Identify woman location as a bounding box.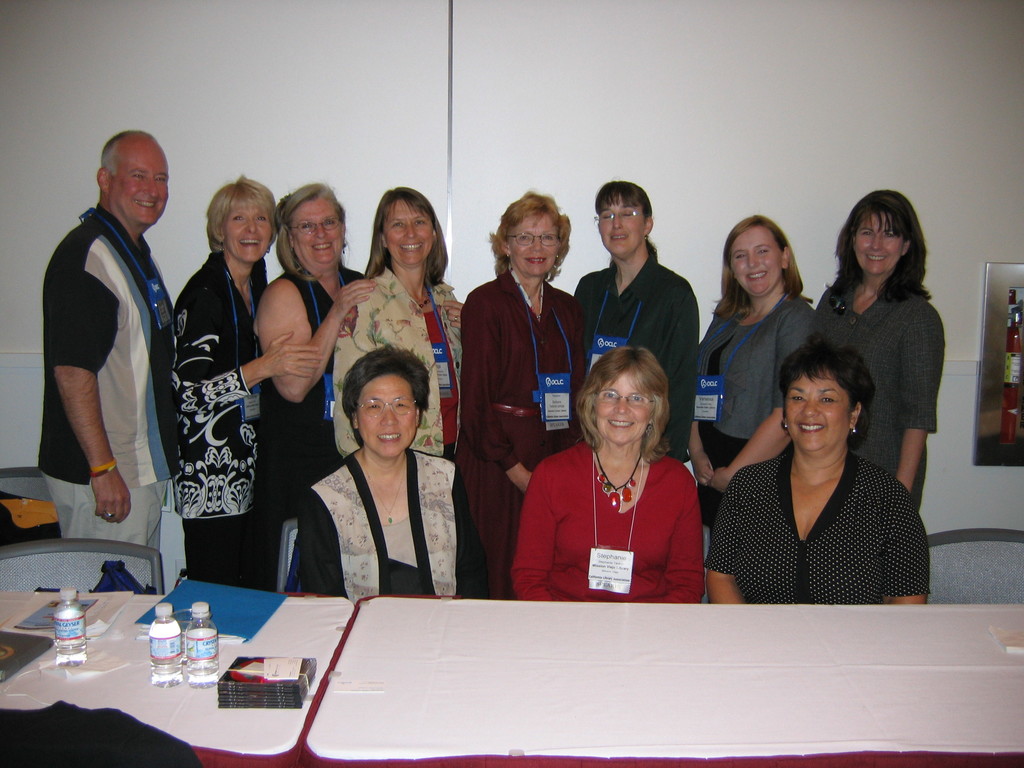
[809,185,948,516].
